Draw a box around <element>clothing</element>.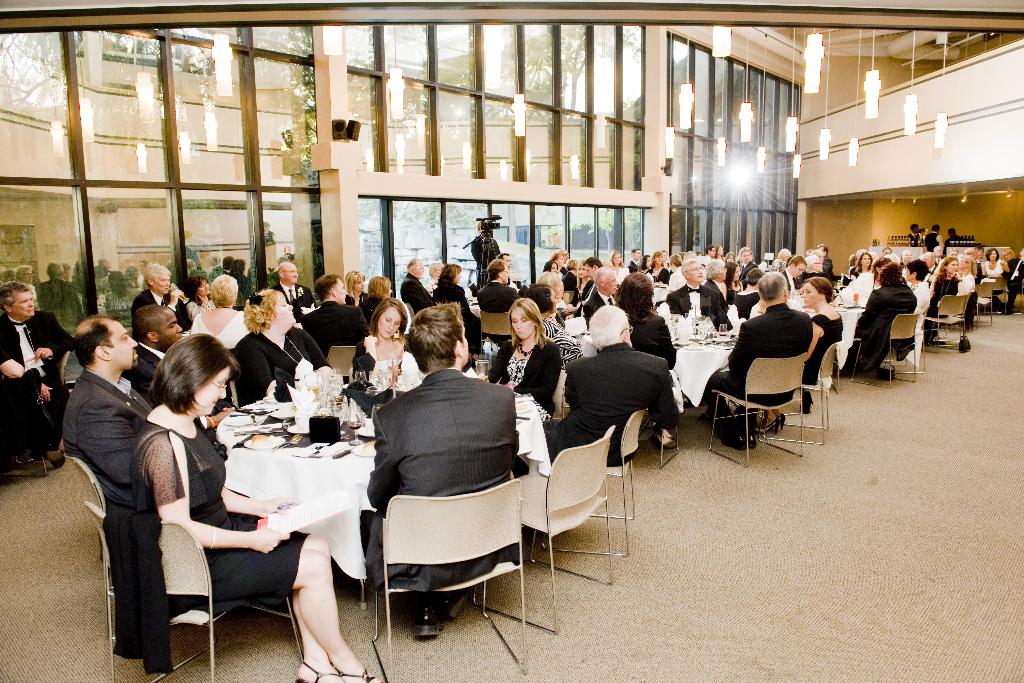
[306,295,366,356].
